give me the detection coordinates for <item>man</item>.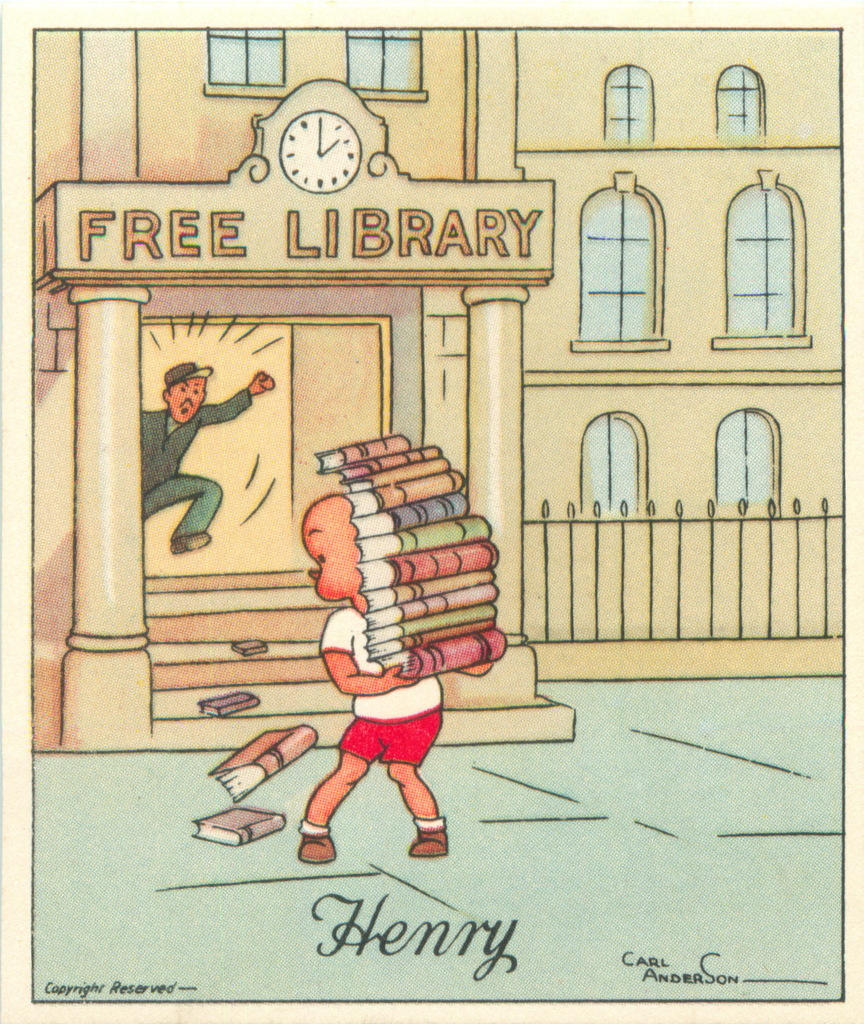
<box>145,362,275,548</box>.
